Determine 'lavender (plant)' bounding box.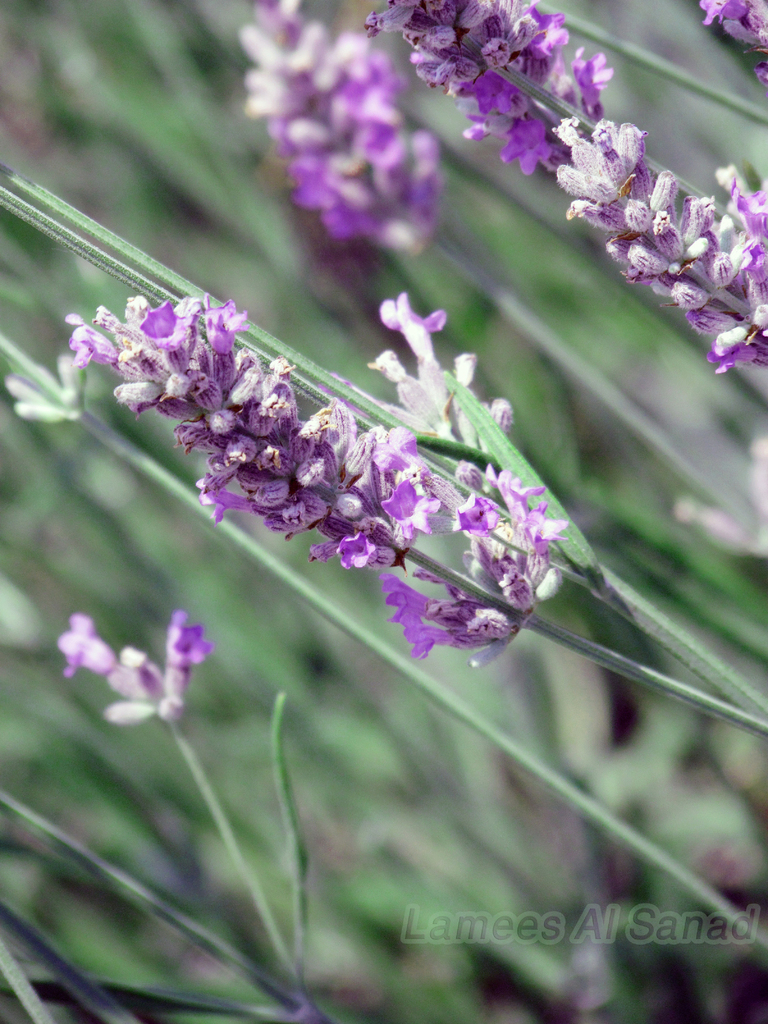
Determined: bbox=(360, 0, 767, 374).
